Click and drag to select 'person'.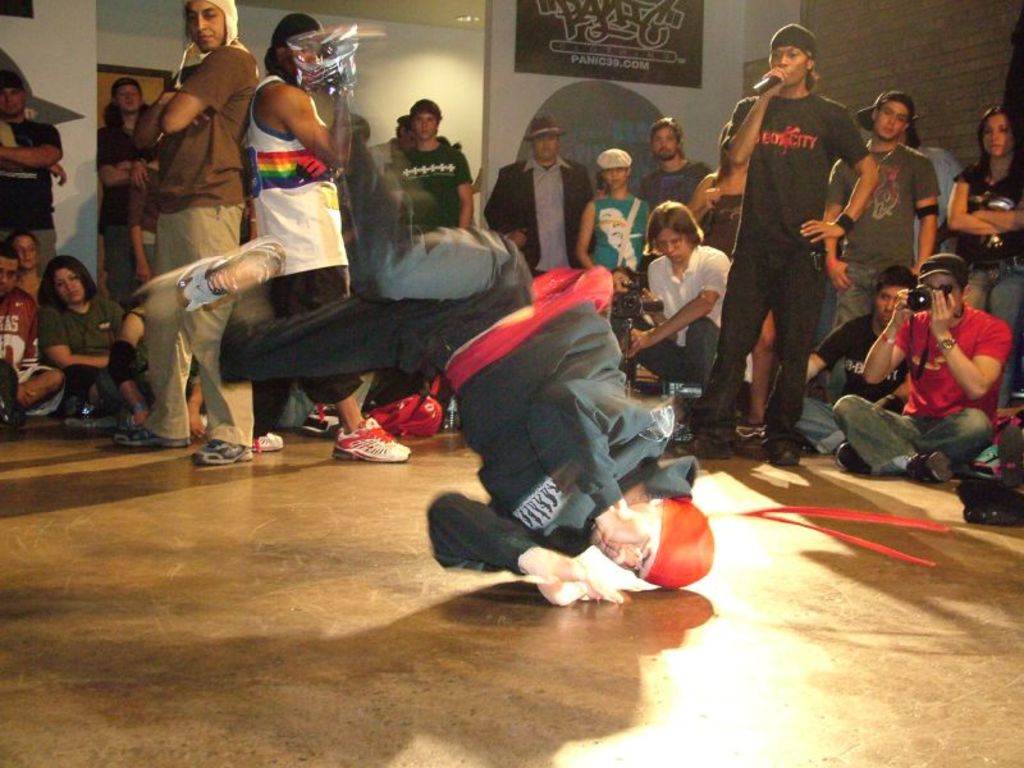
Selection: locate(940, 105, 1023, 357).
